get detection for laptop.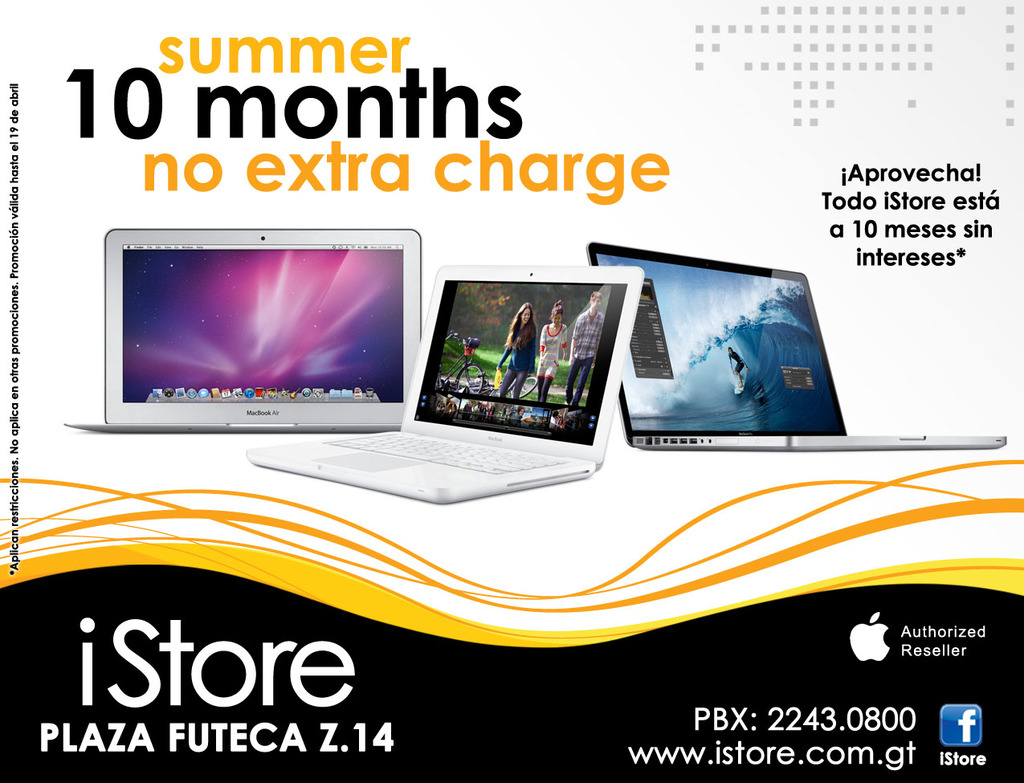
Detection: {"left": 589, "top": 239, "right": 1007, "bottom": 454}.
